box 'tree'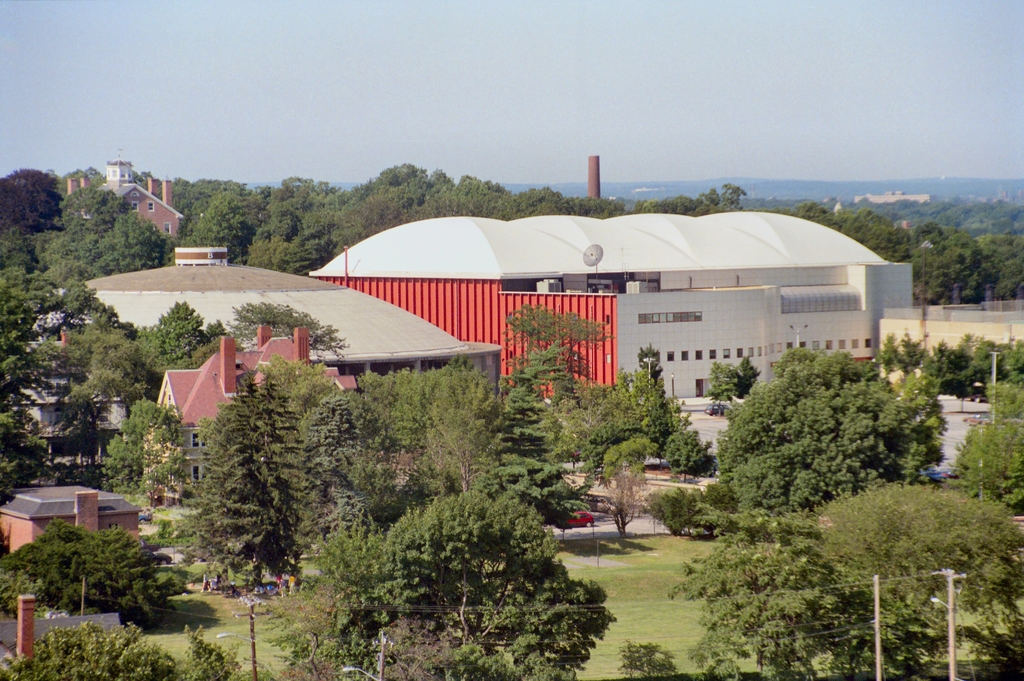
box=[971, 228, 1023, 303]
